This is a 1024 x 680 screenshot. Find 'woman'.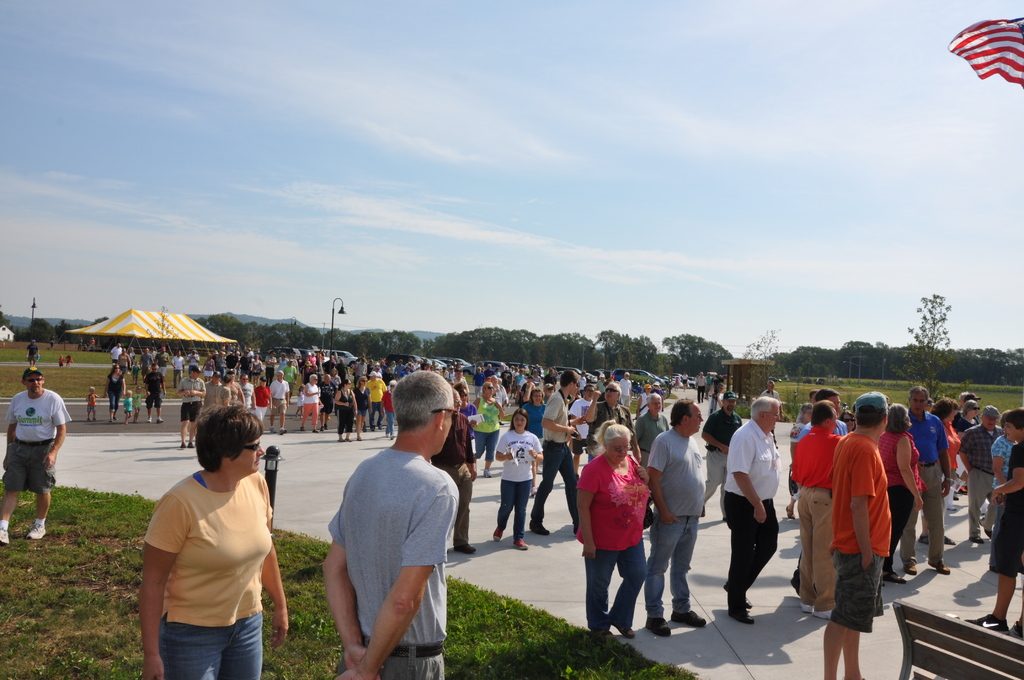
Bounding box: 122 403 292 679.
